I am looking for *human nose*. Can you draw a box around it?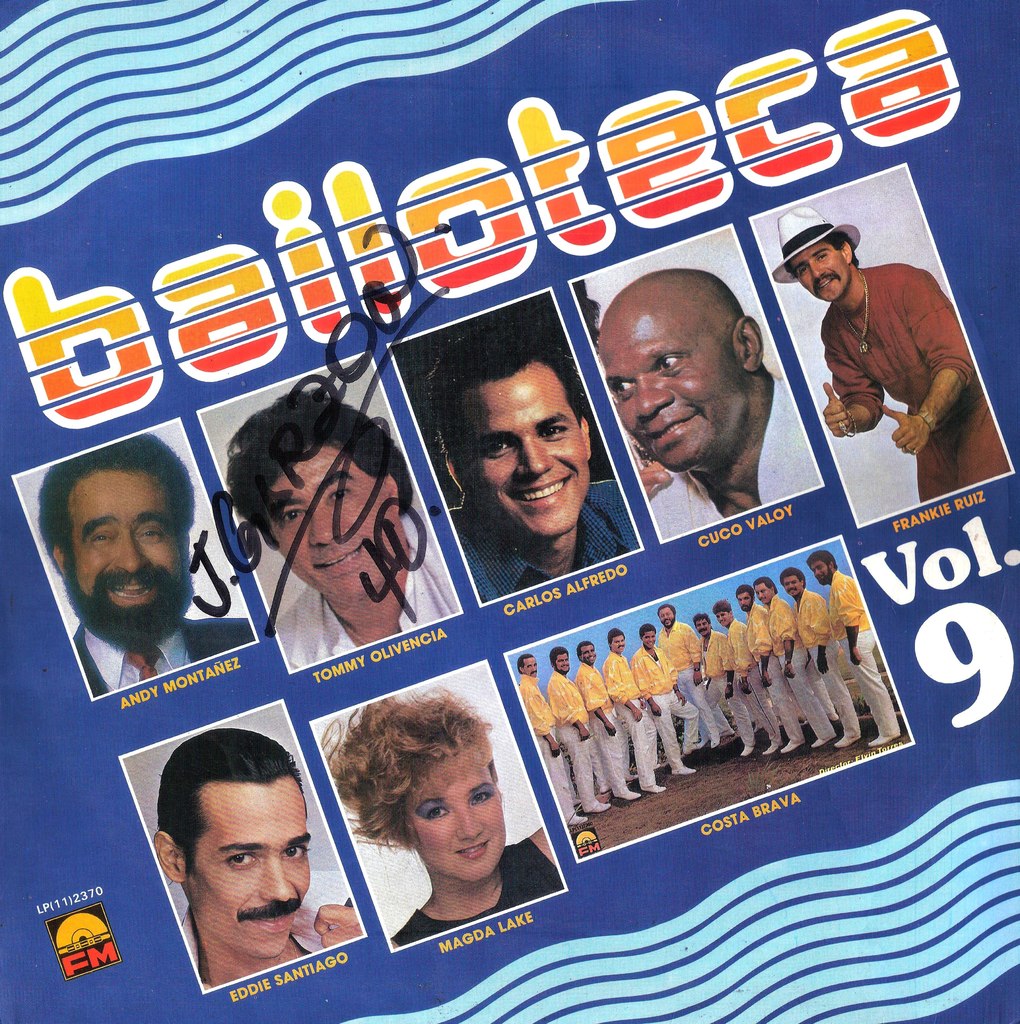
Sure, the bounding box is 633,376,676,415.
